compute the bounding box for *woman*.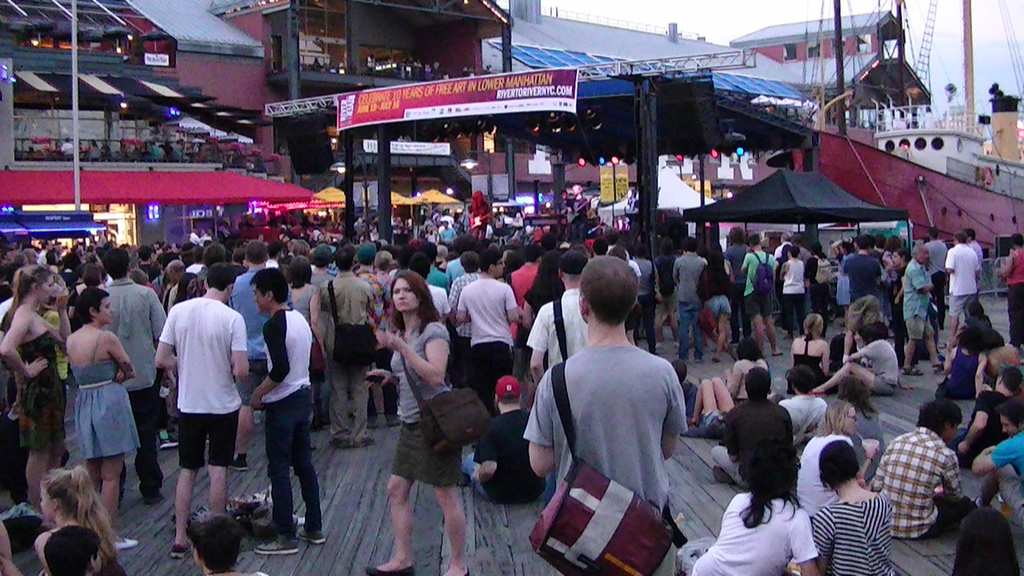
BBox(52, 284, 146, 554).
